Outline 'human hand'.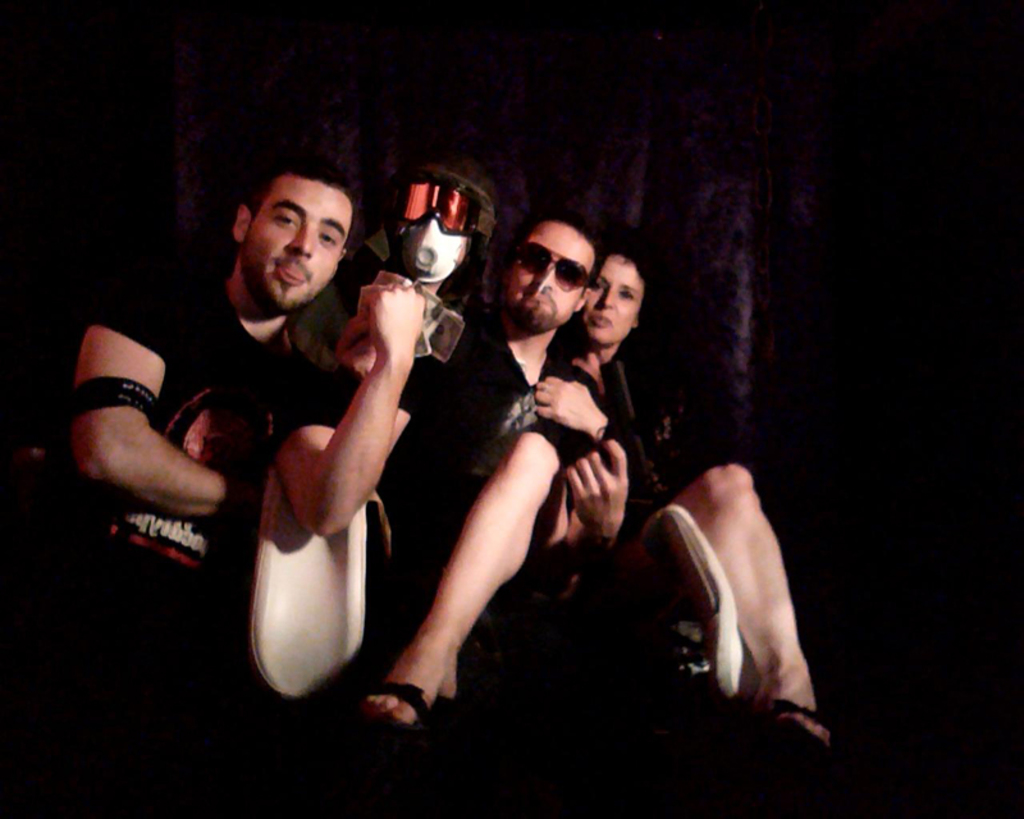
Outline: box=[535, 374, 605, 435].
